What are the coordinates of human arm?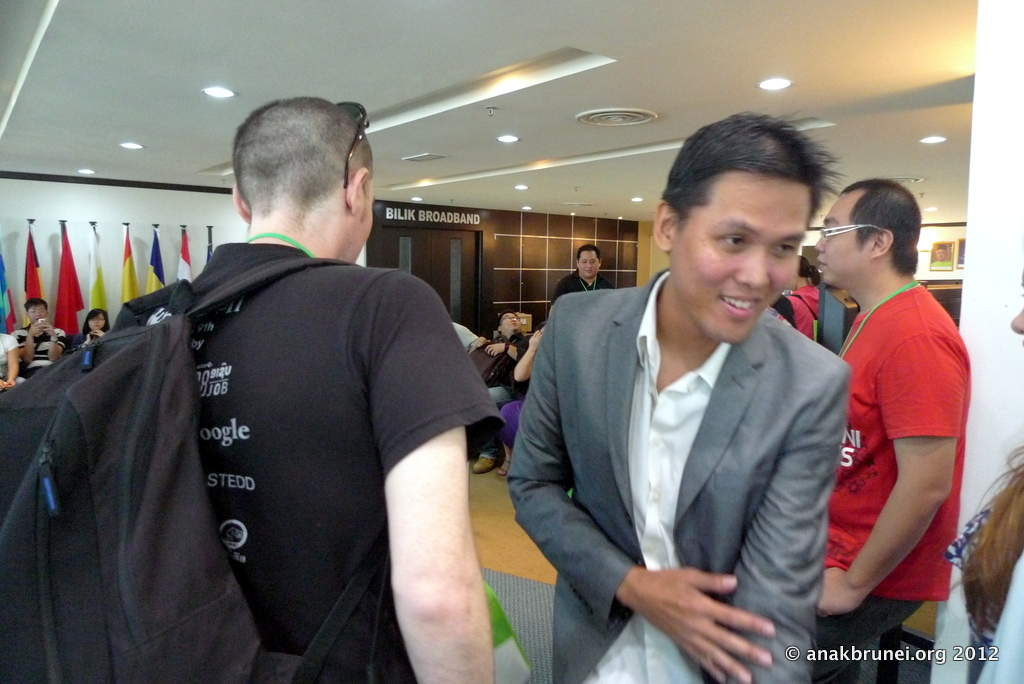
pyautogui.locateOnScreen(345, 266, 502, 683).
